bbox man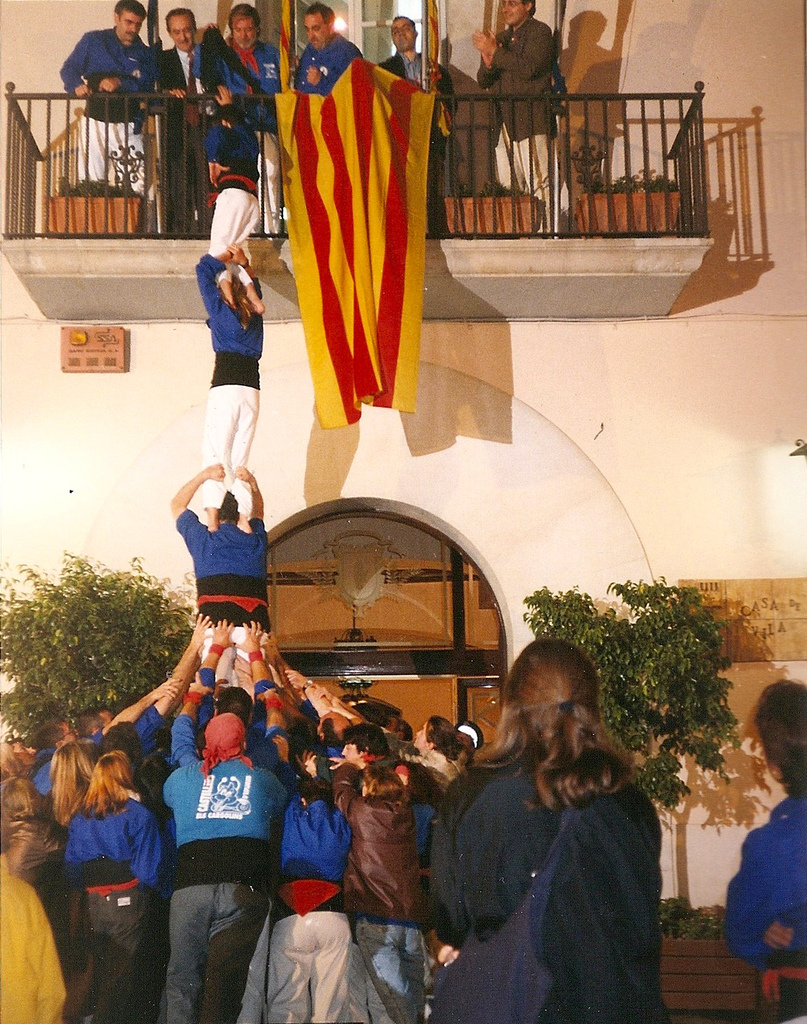
(x1=378, y1=14, x2=454, y2=239)
